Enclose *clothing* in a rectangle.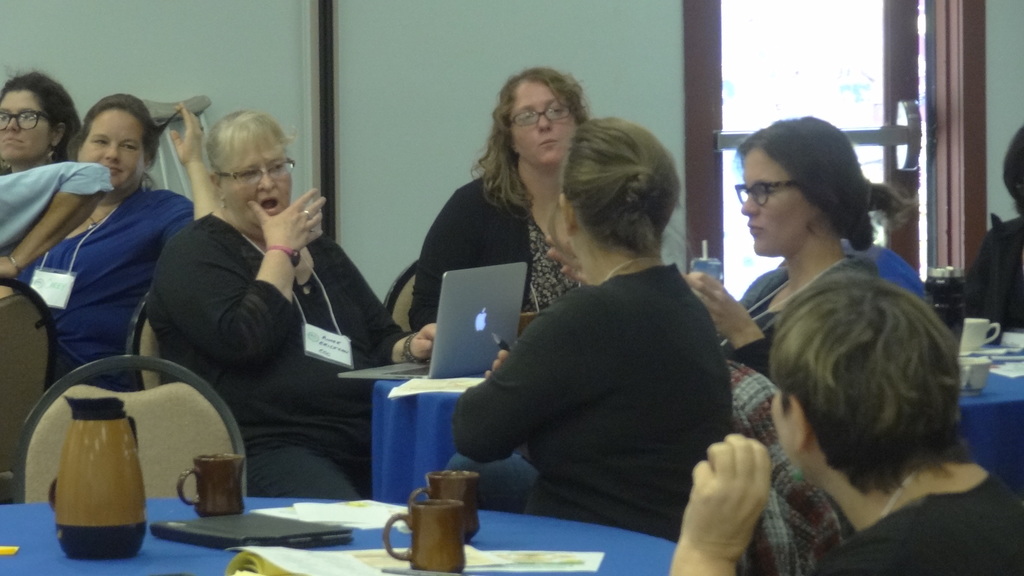
[x1=0, y1=155, x2=110, y2=290].
